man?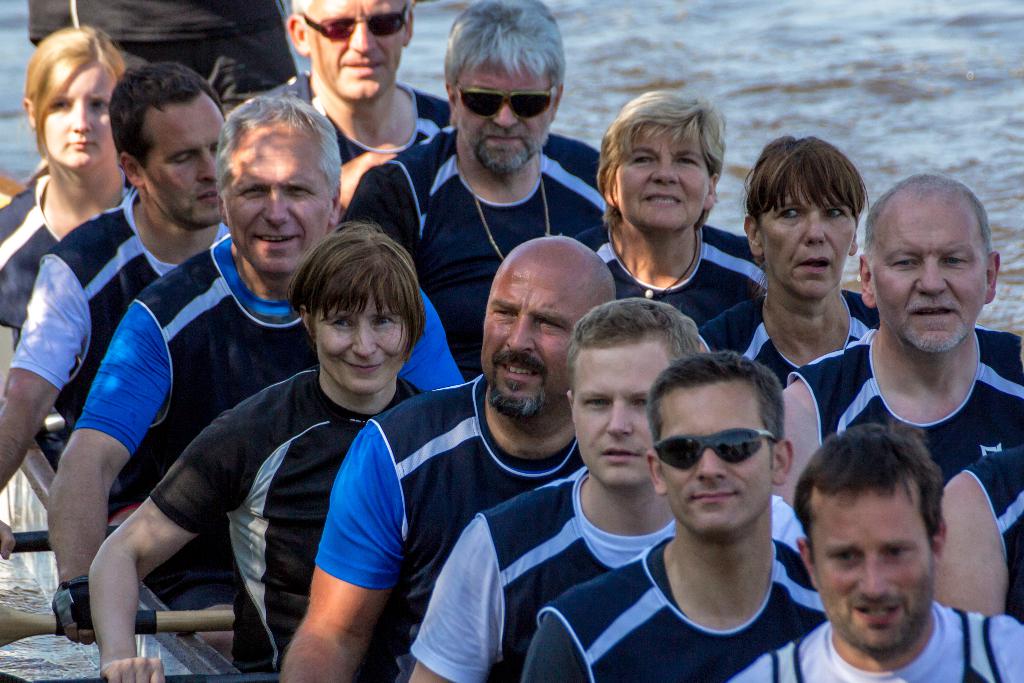
box(339, 0, 612, 381)
